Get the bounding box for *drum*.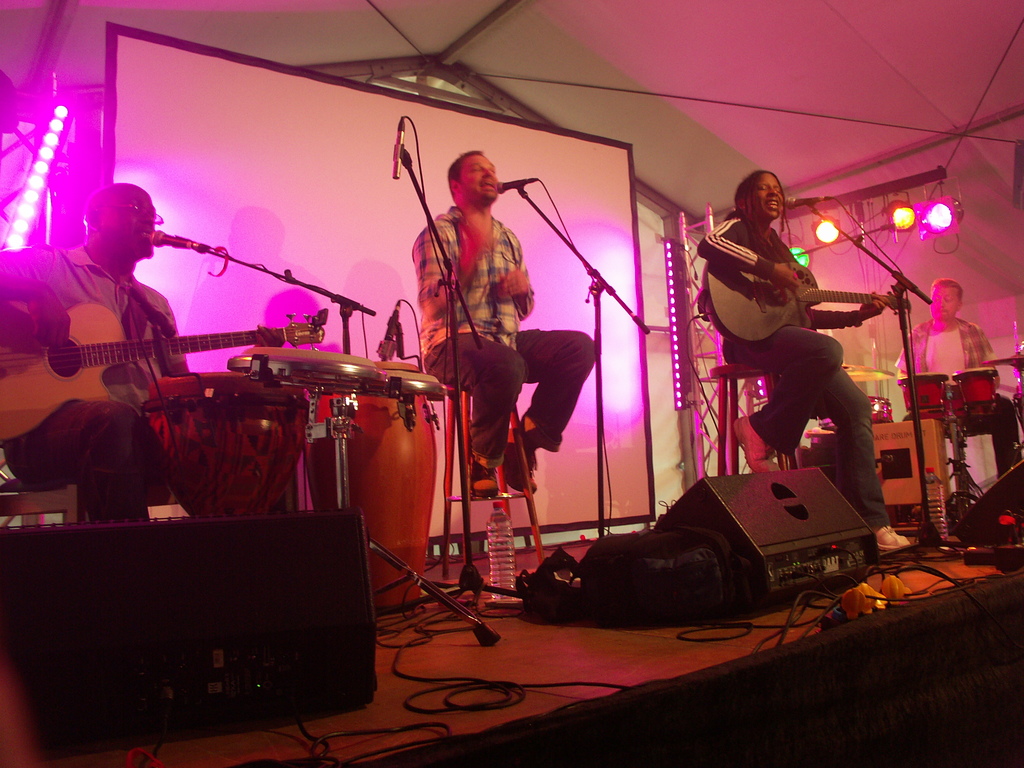
141, 371, 307, 513.
